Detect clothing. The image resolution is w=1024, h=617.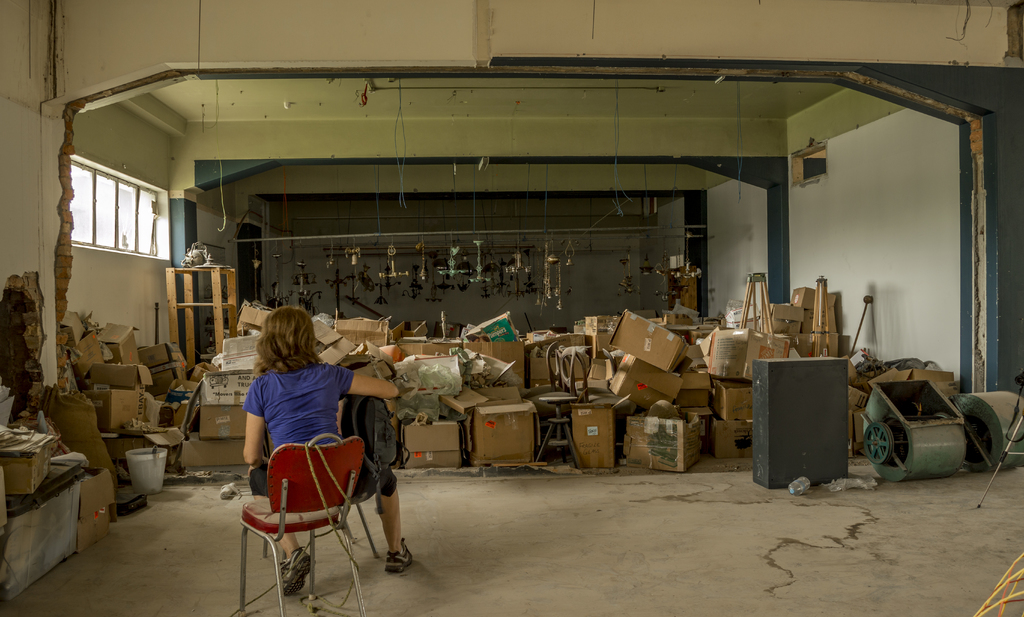
select_region(229, 354, 377, 522).
